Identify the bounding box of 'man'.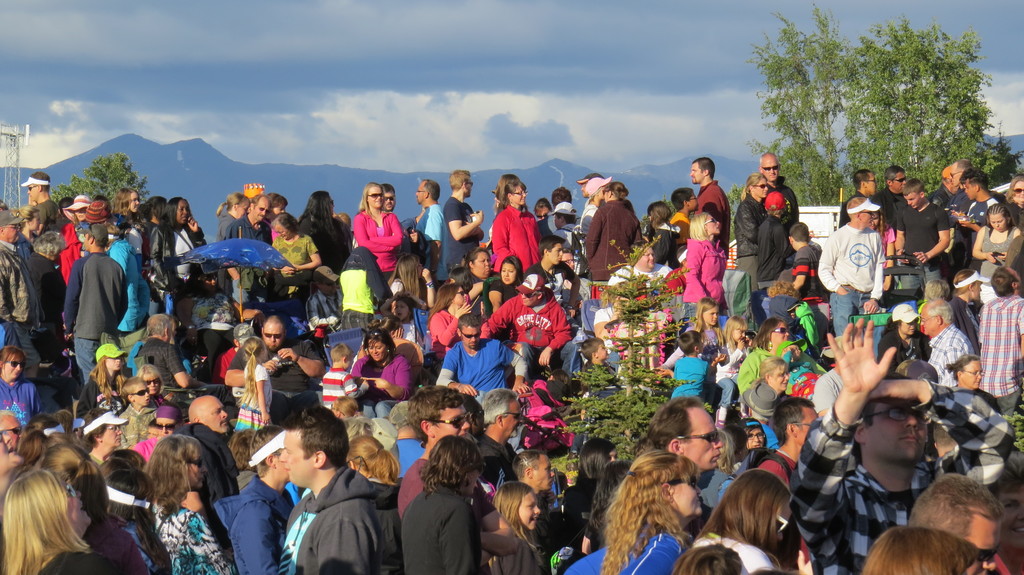
(223, 194, 274, 307).
